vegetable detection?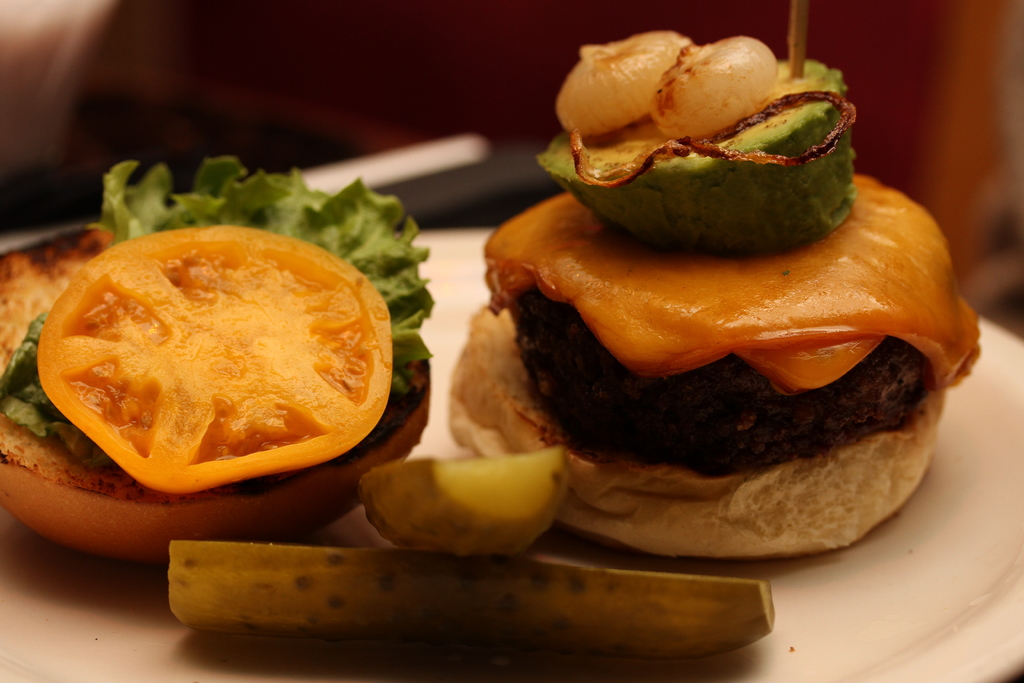
<bbox>37, 224, 392, 495</bbox>
